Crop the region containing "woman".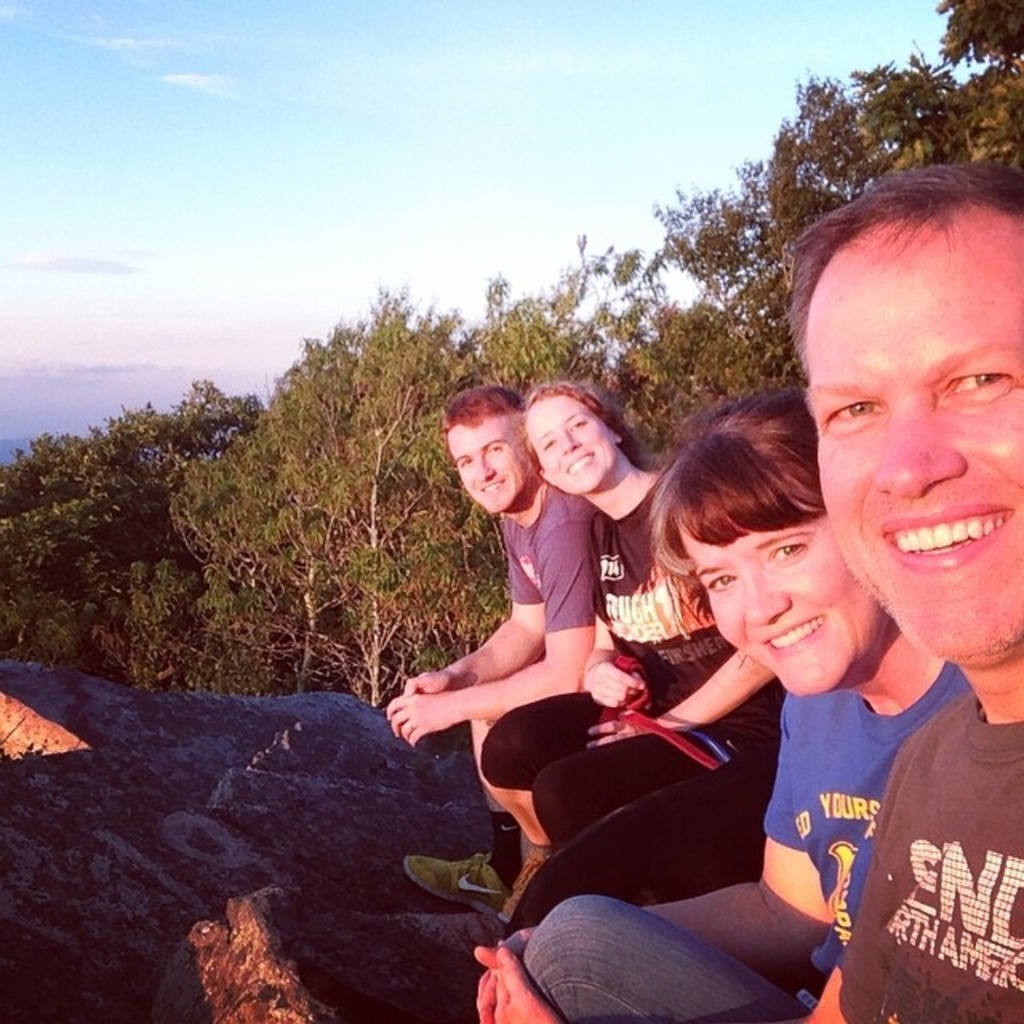
Crop region: locate(486, 378, 784, 928).
